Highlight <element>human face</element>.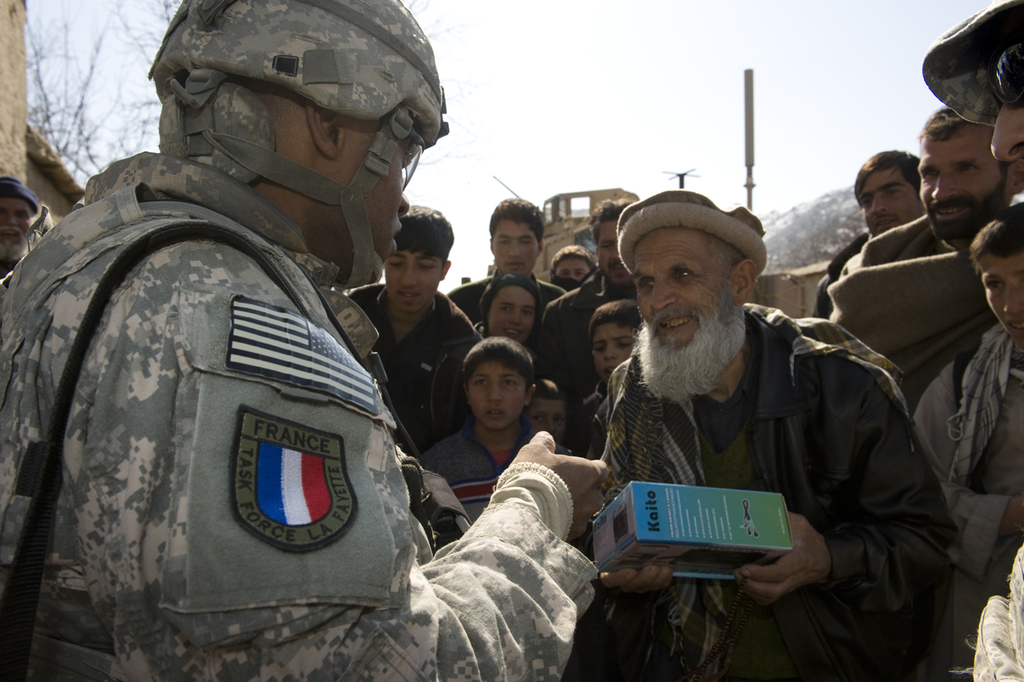
Highlighted region: crop(992, 104, 1023, 156).
